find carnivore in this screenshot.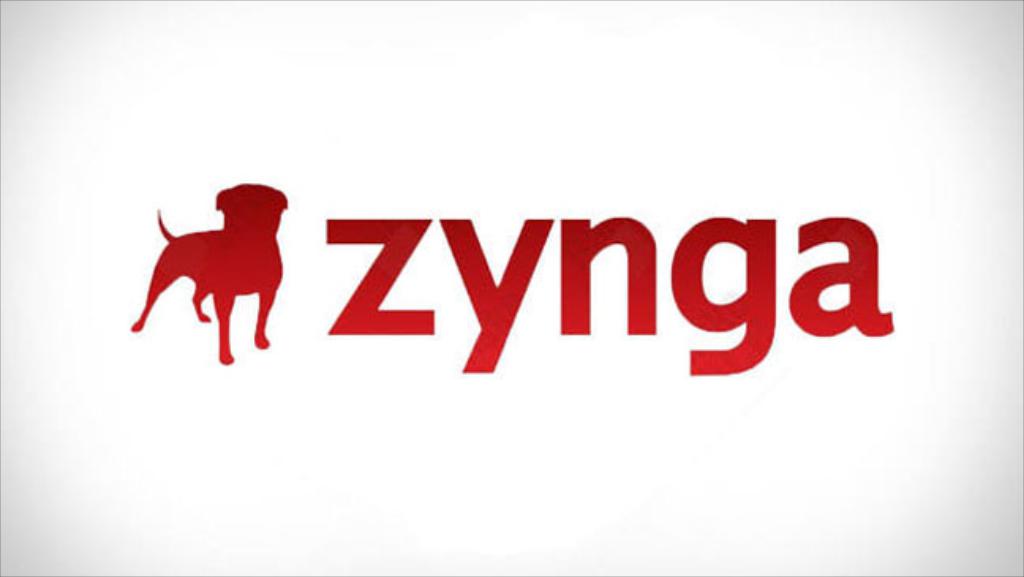
The bounding box for carnivore is select_region(122, 161, 294, 364).
